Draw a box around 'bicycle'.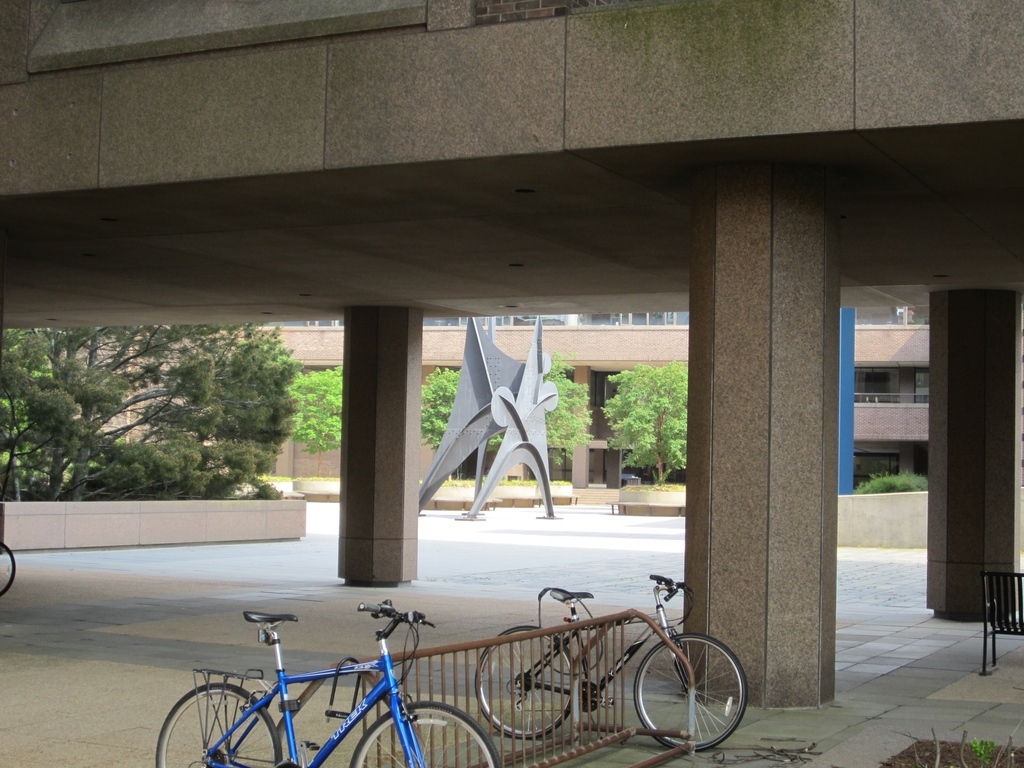
box(0, 539, 16, 594).
